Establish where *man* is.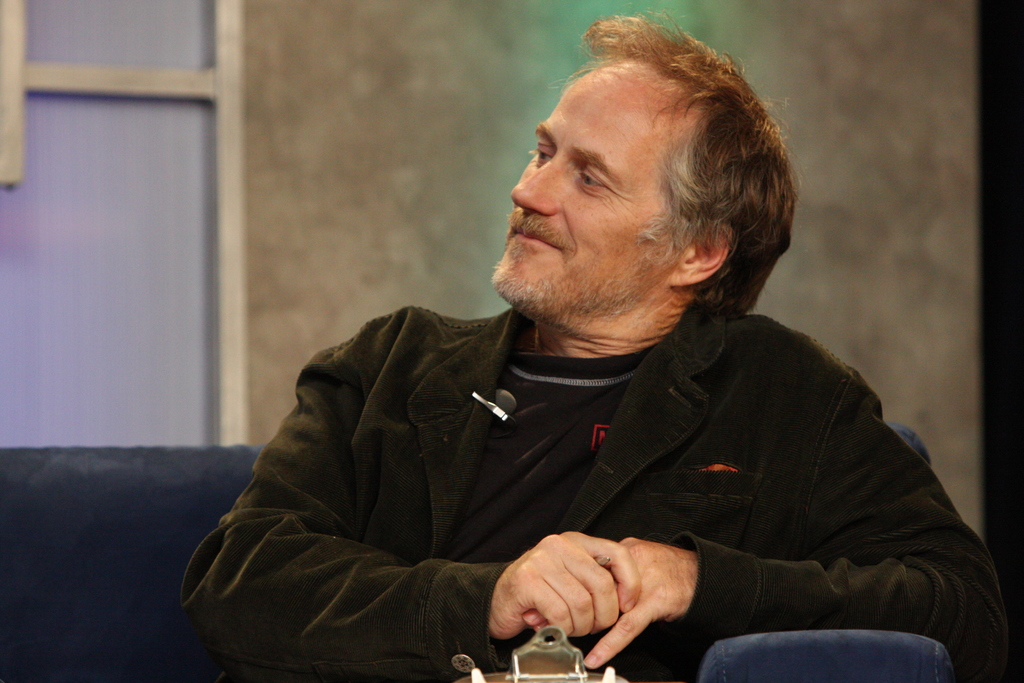
Established at 175, 27, 980, 682.
